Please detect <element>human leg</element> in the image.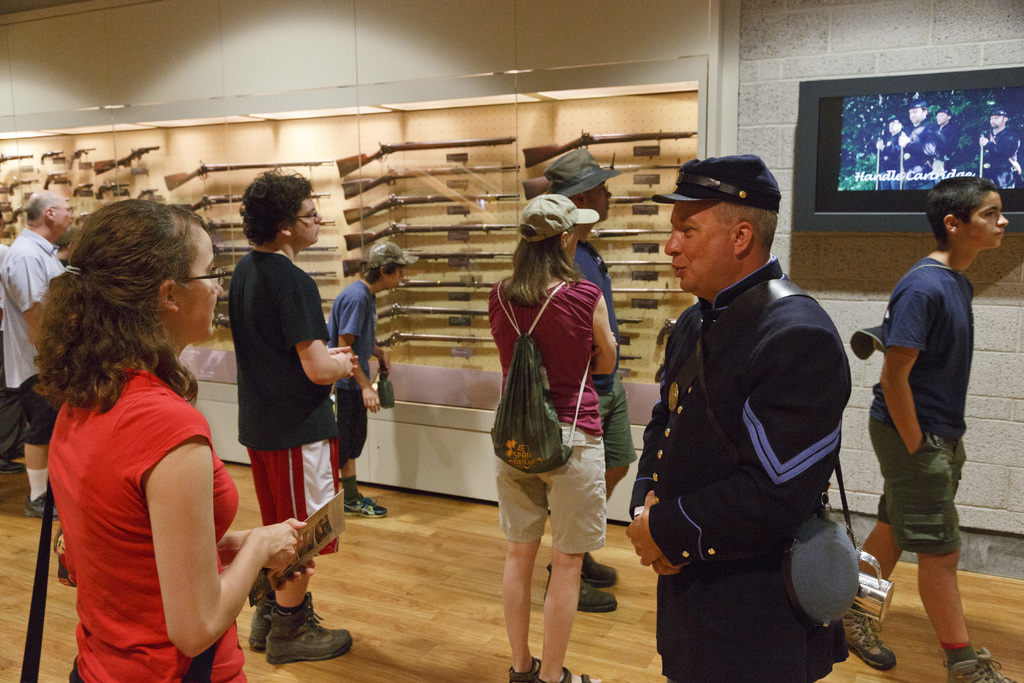
rect(250, 438, 340, 662).
